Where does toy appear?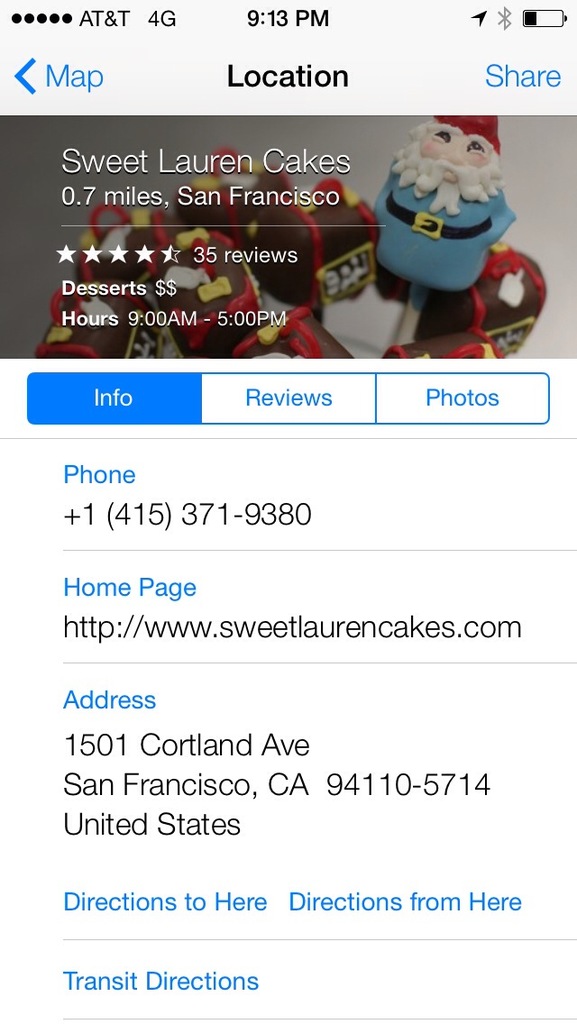
Appears at box(365, 96, 524, 286).
